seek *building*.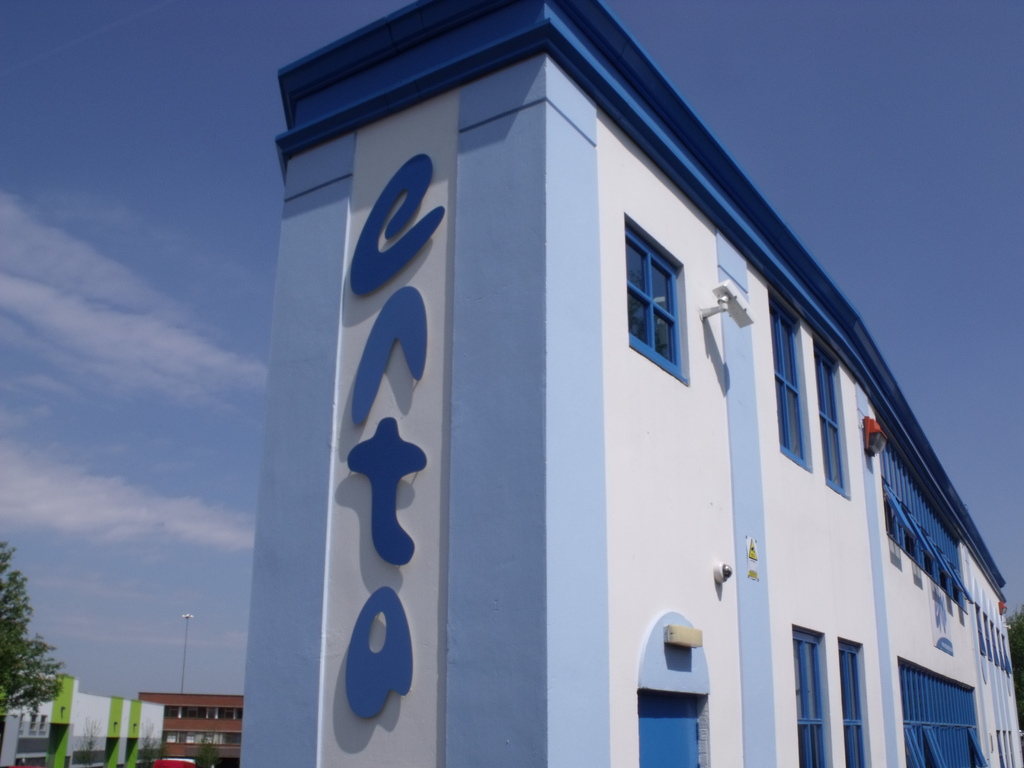
bbox=(237, 0, 1023, 767).
